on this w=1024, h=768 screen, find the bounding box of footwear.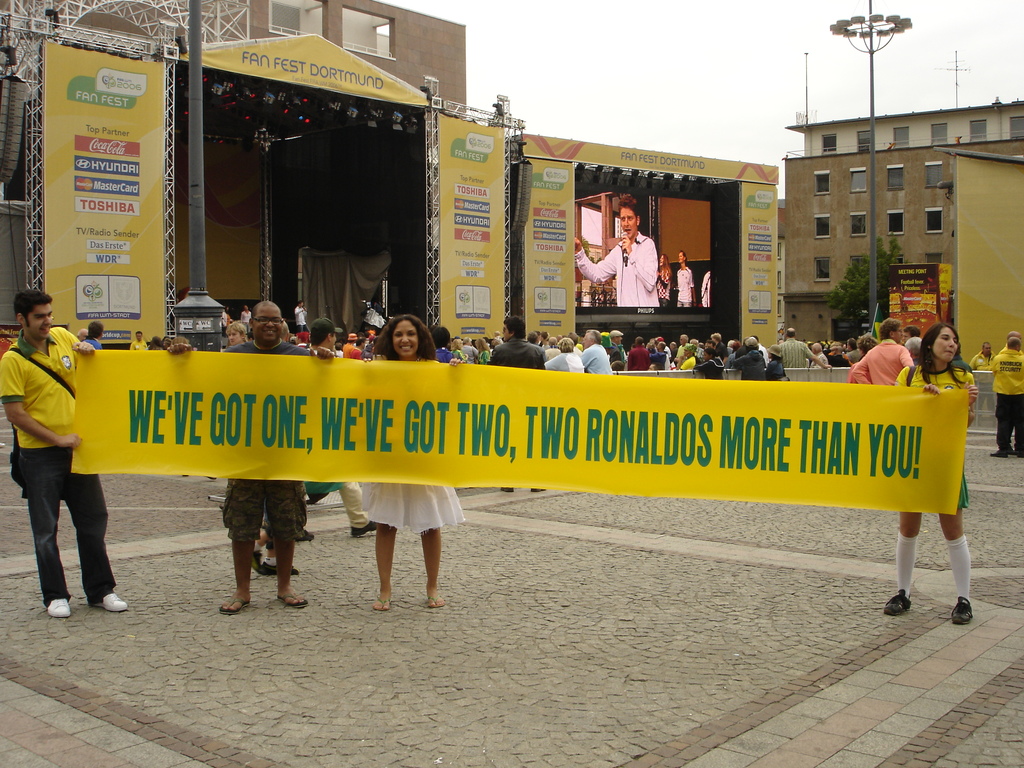
Bounding box: <box>991,451,1009,460</box>.
